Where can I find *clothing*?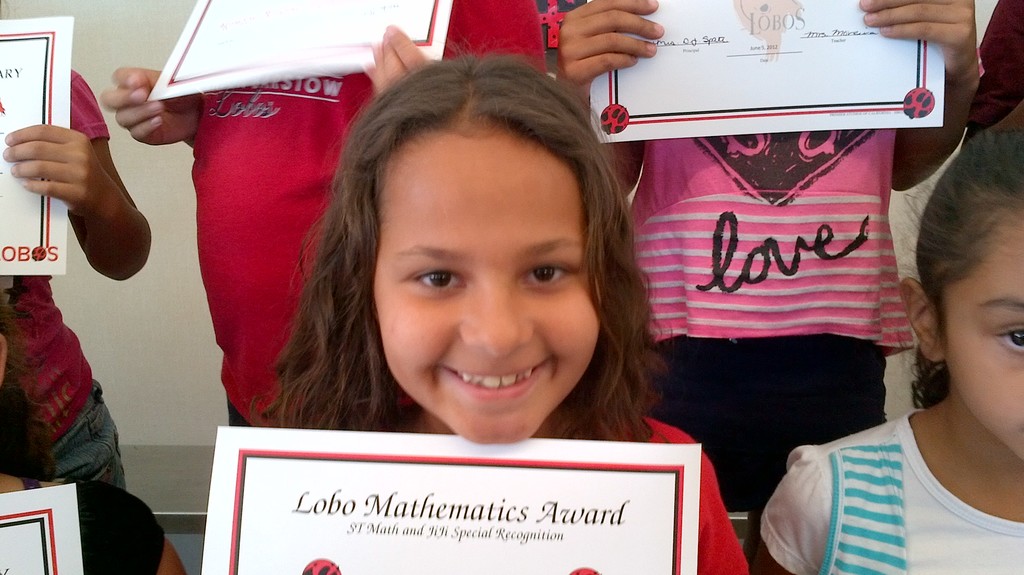
You can find it at [0, 263, 184, 571].
